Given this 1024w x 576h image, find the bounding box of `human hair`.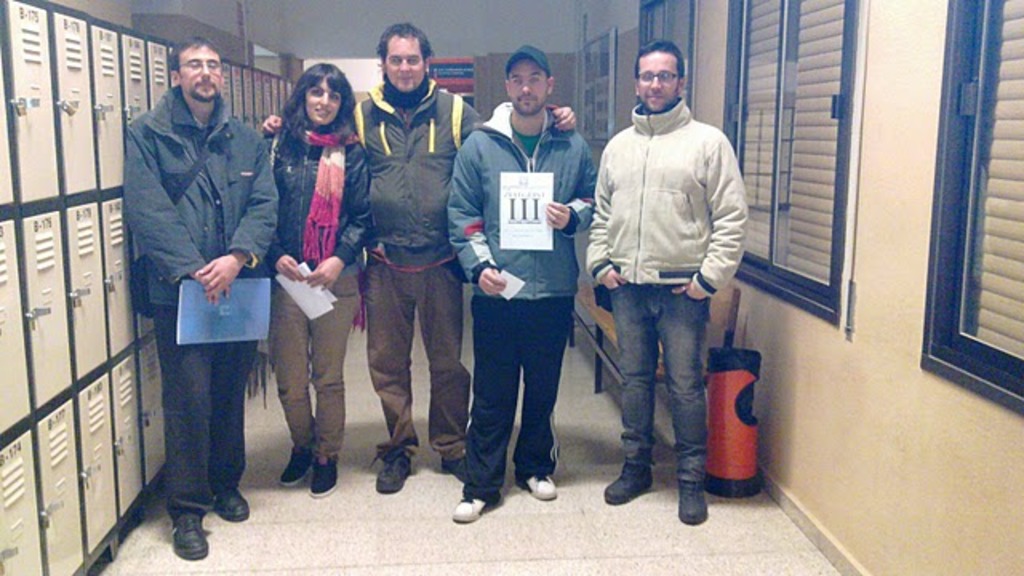
270 61 347 162.
